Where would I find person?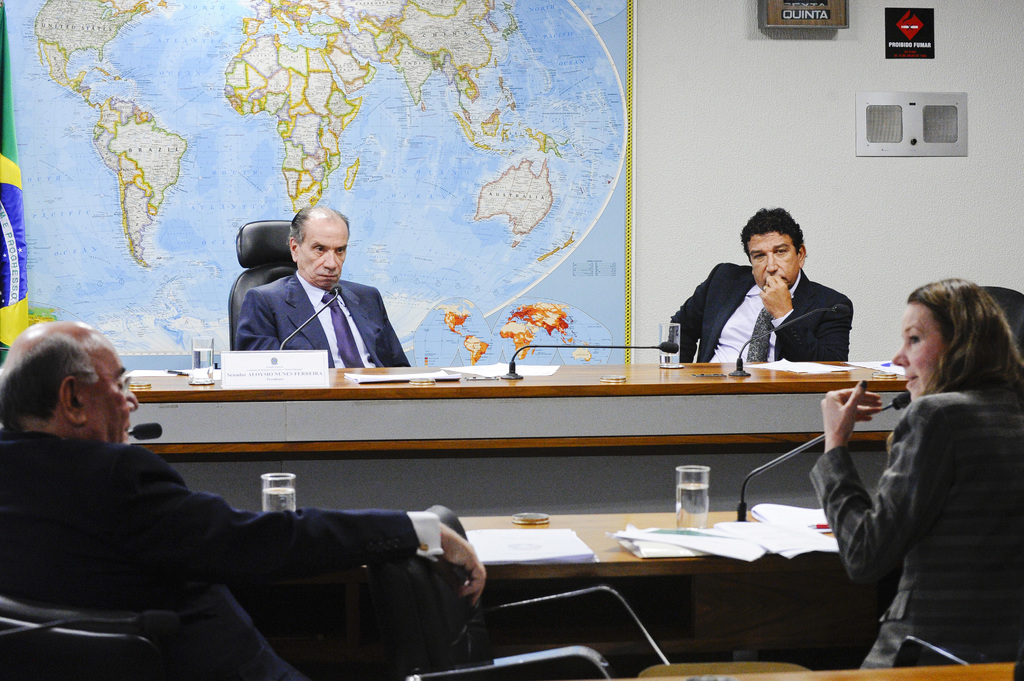
At {"left": 234, "top": 207, "right": 410, "bottom": 368}.
